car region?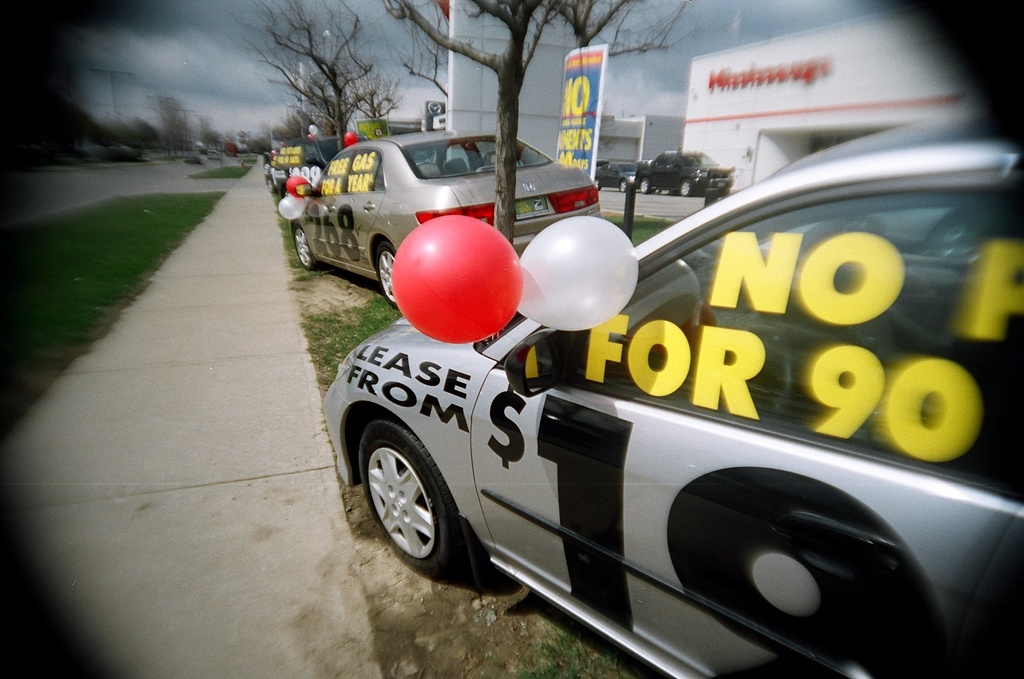
[x1=291, y1=129, x2=604, y2=312]
